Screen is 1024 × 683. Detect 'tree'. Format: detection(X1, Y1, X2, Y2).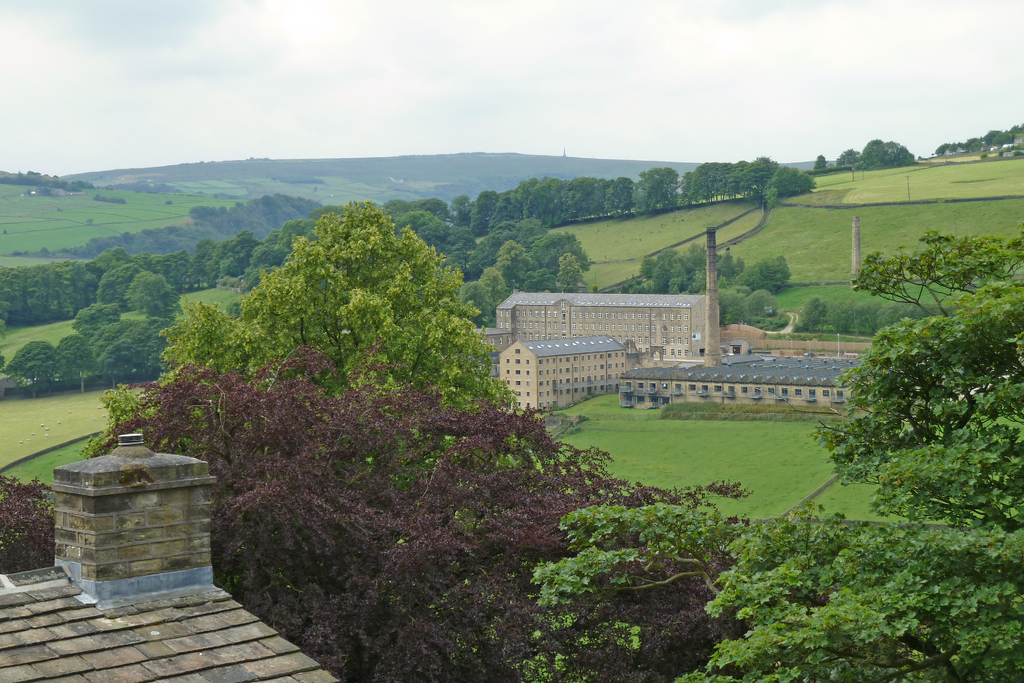
detection(9, 261, 72, 318).
